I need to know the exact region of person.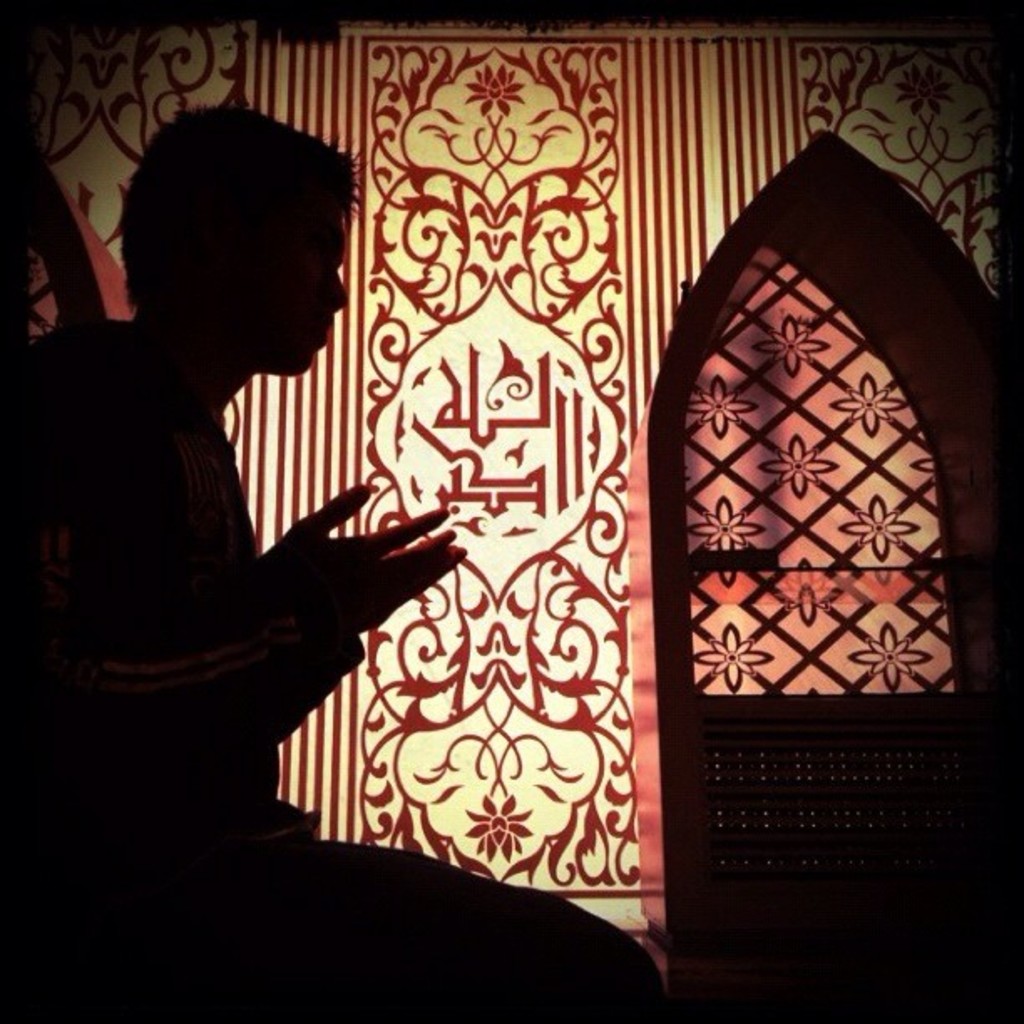
Region: bbox=(0, 109, 664, 1022).
